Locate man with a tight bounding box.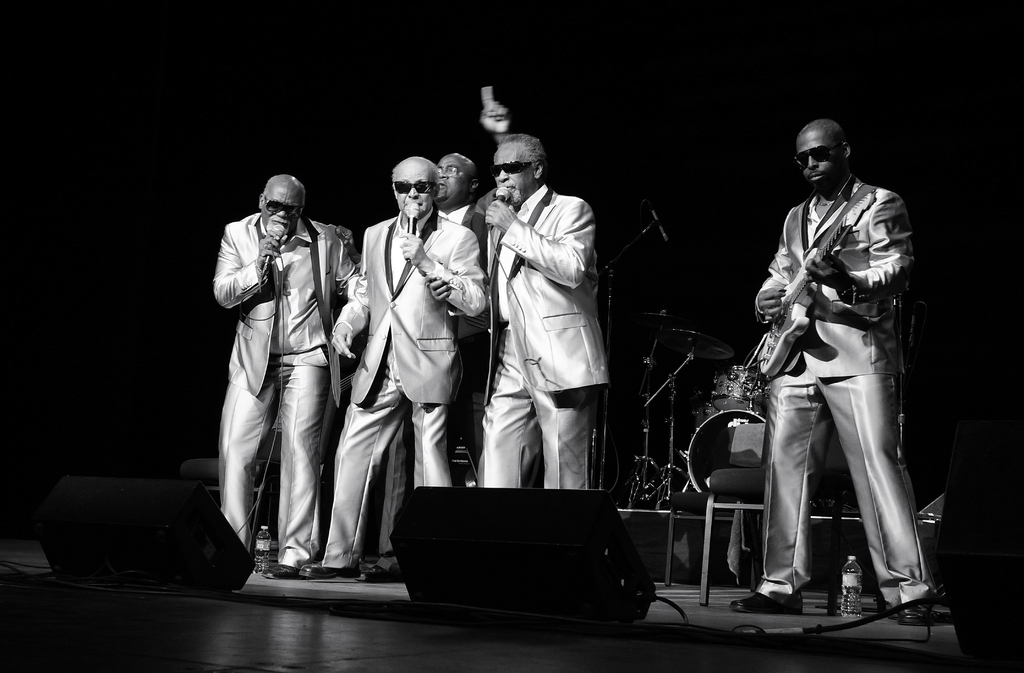
{"x1": 692, "y1": 127, "x2": 937, "y2": 599}.
